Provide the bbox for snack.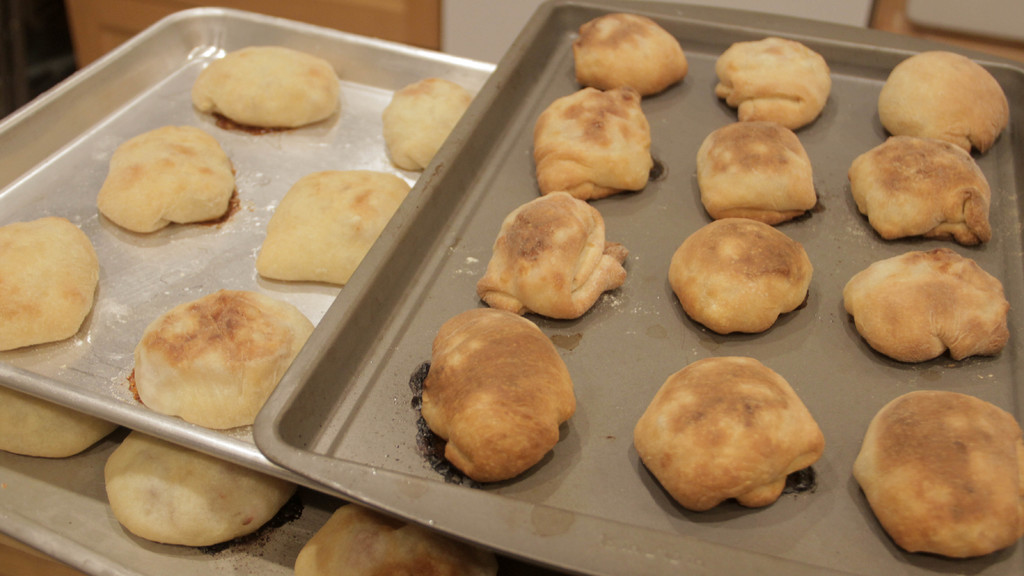
(634,359,822,510).
